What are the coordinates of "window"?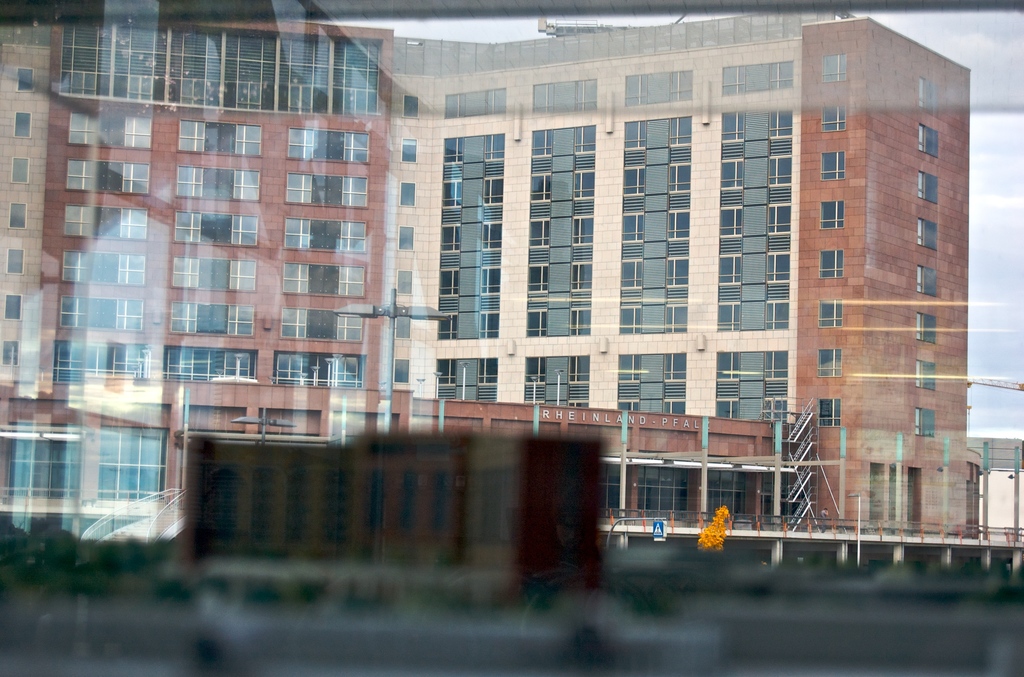
x1=8 y1=202 x2=24 y2=228.
